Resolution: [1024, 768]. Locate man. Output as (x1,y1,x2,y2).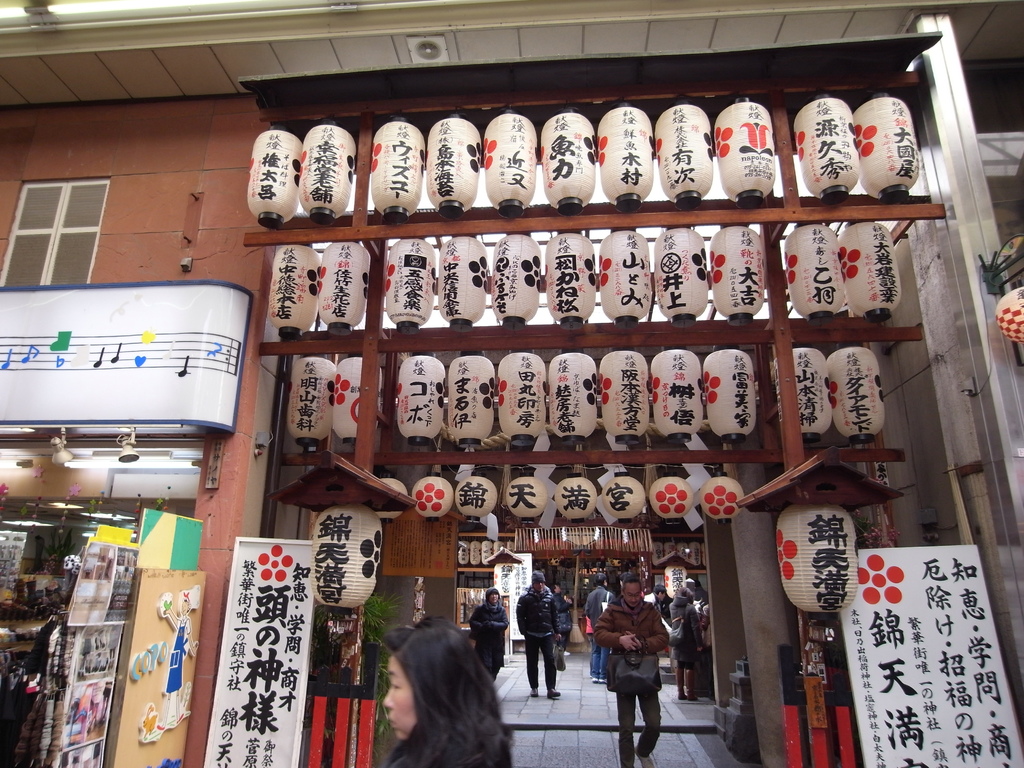
(644,584,665,610).
